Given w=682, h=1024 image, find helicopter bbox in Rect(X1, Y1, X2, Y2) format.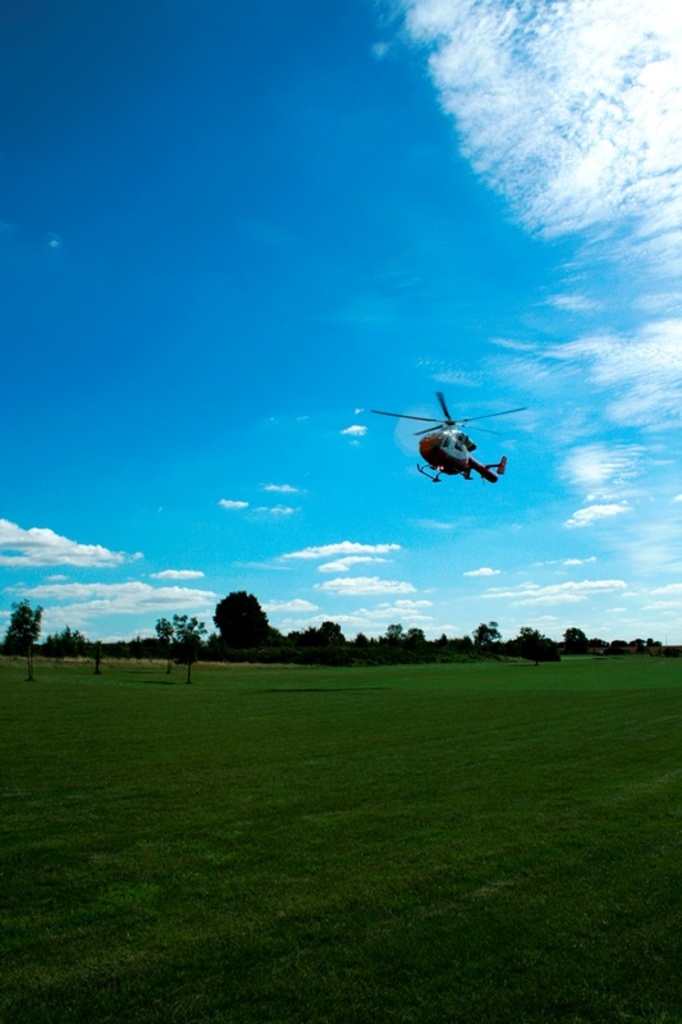
Rect(358, 371, 528, 492).
